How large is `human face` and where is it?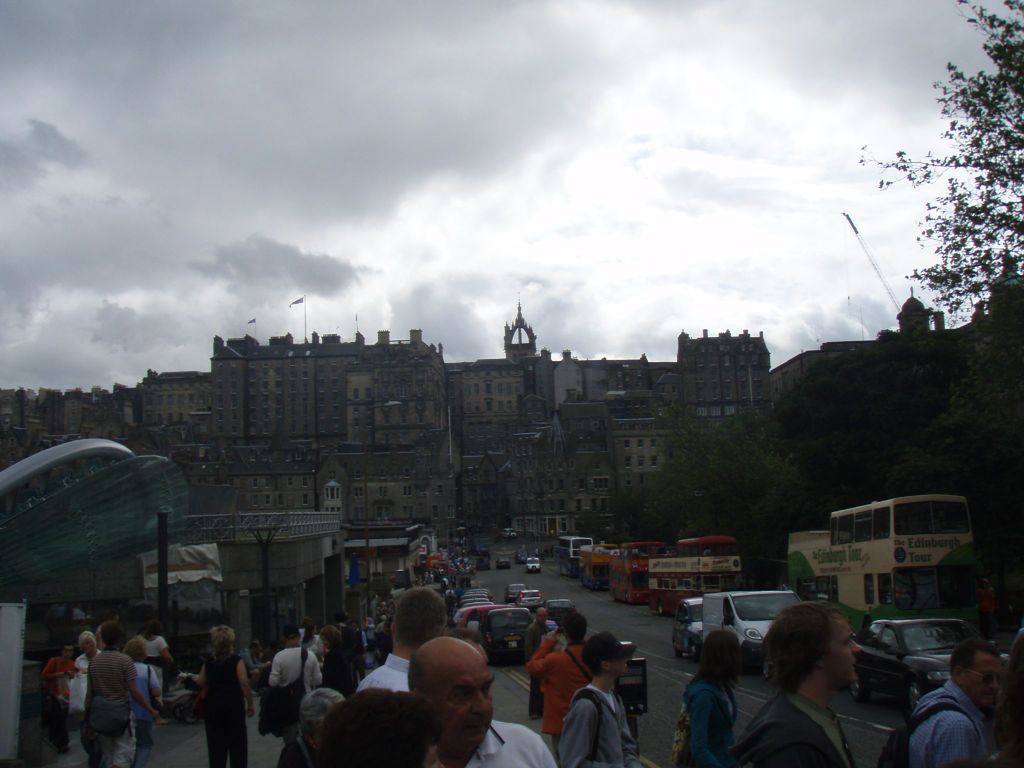
Bounding box: box(827, 615, 861, 686).
